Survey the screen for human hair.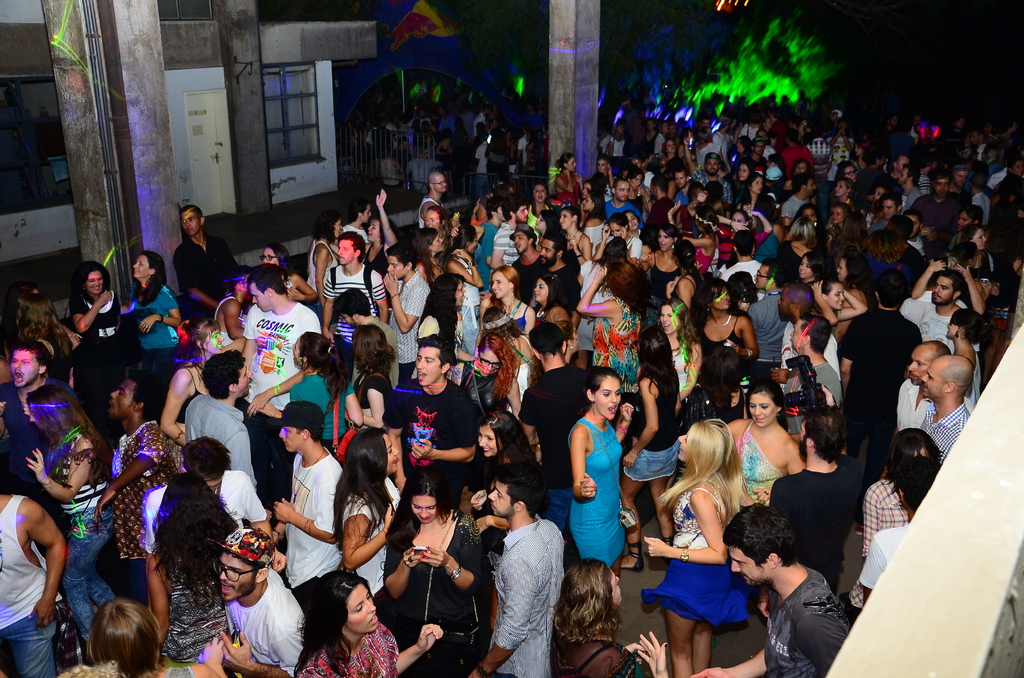
Survey found: <region>422, 223, 438, 276</region>.
